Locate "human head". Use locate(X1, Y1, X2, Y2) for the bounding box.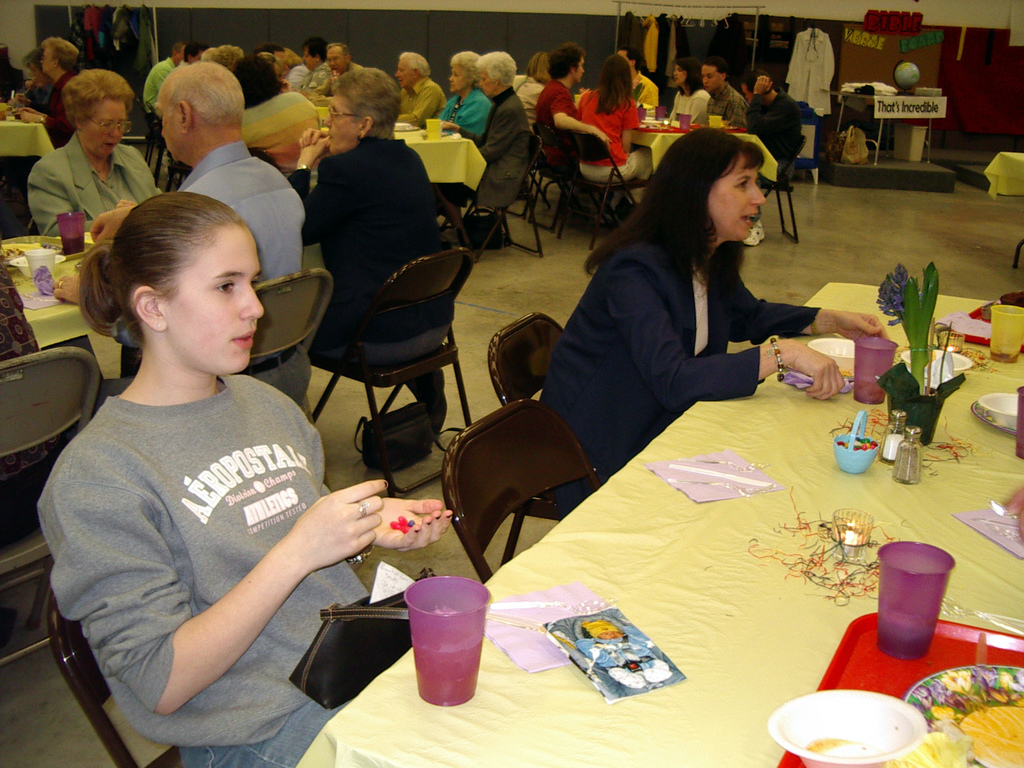
locate(753, 71, 776, 93).
